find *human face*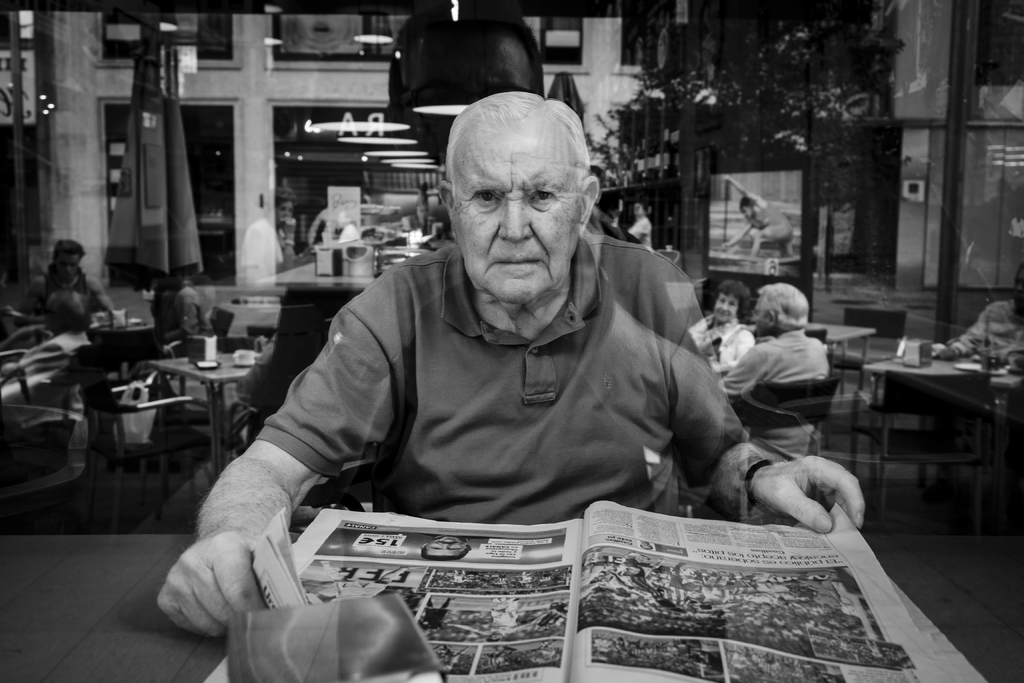
left=451, top=131, right=582, bottom=309
